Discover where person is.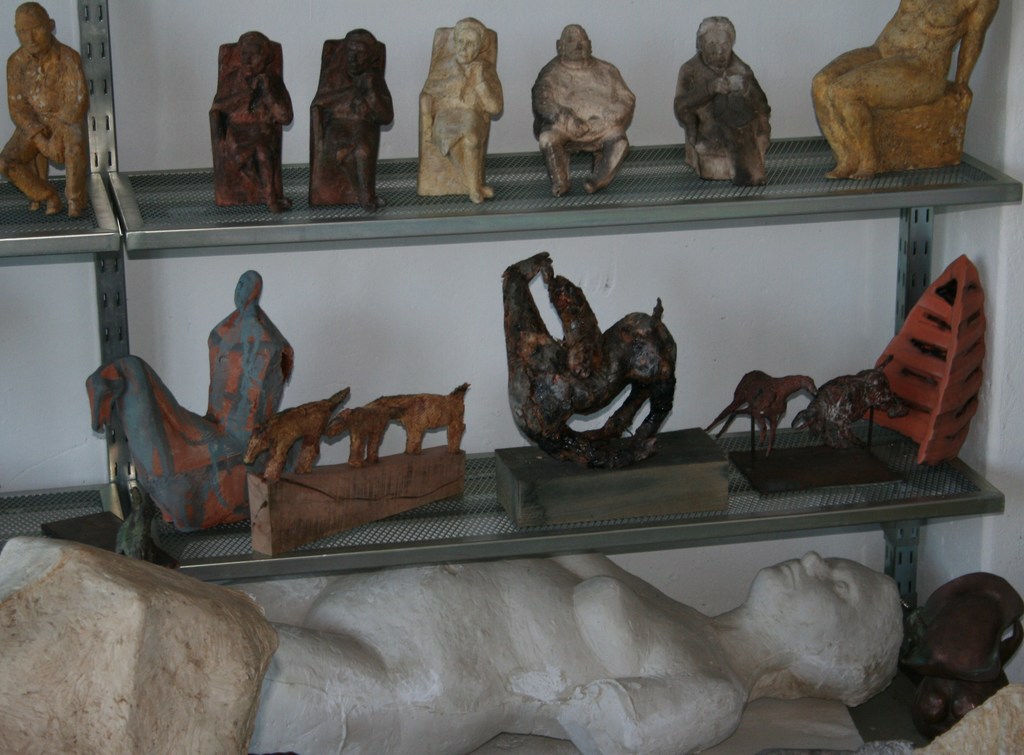
Discovered at crop(419, 17, 508, 201).
